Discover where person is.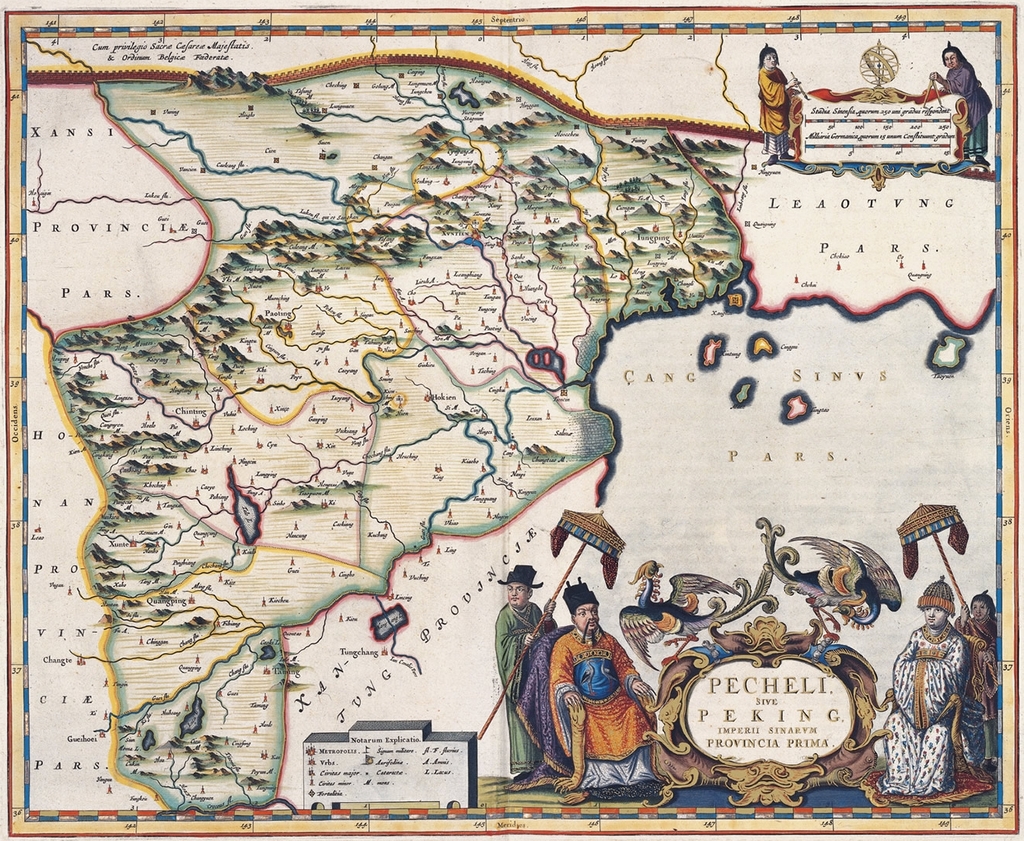
Discovered at [left=929, top=43, right=992, bottom=168].
